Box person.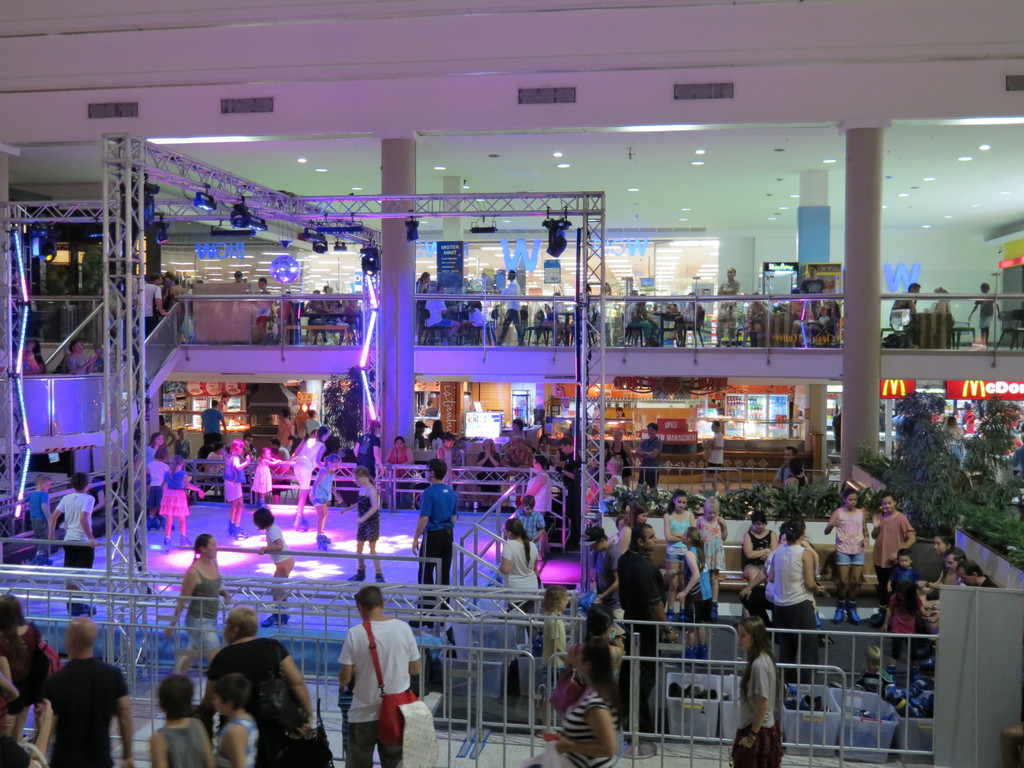
x1=518 y1=454 x2=550 y2=559.
